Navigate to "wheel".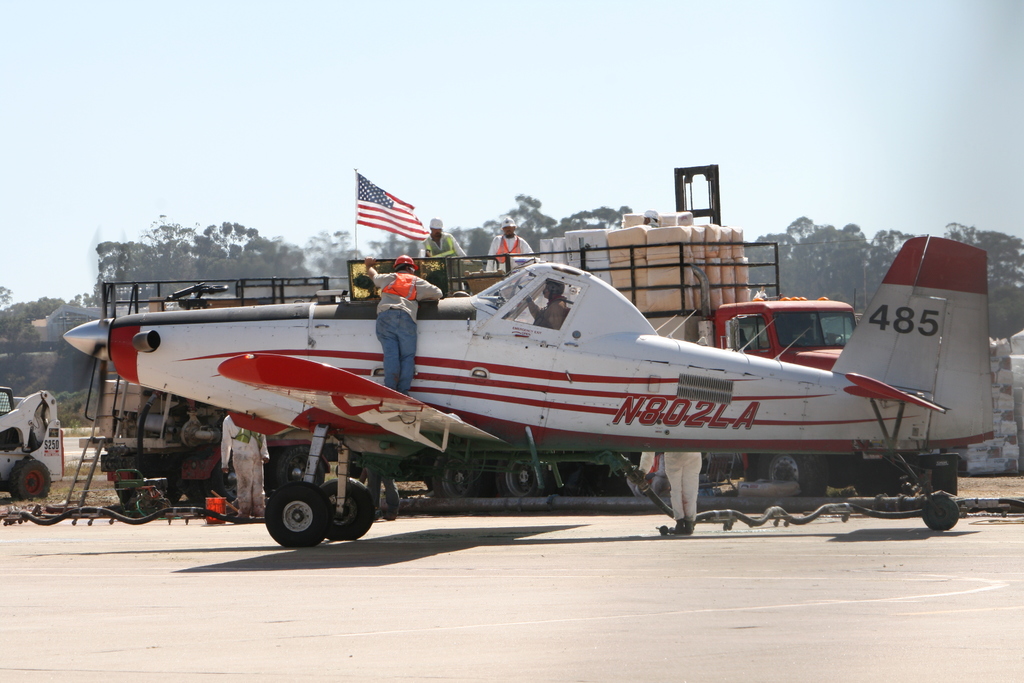
Navigation target: [left=752, top=450, right=832, bottom=498].
